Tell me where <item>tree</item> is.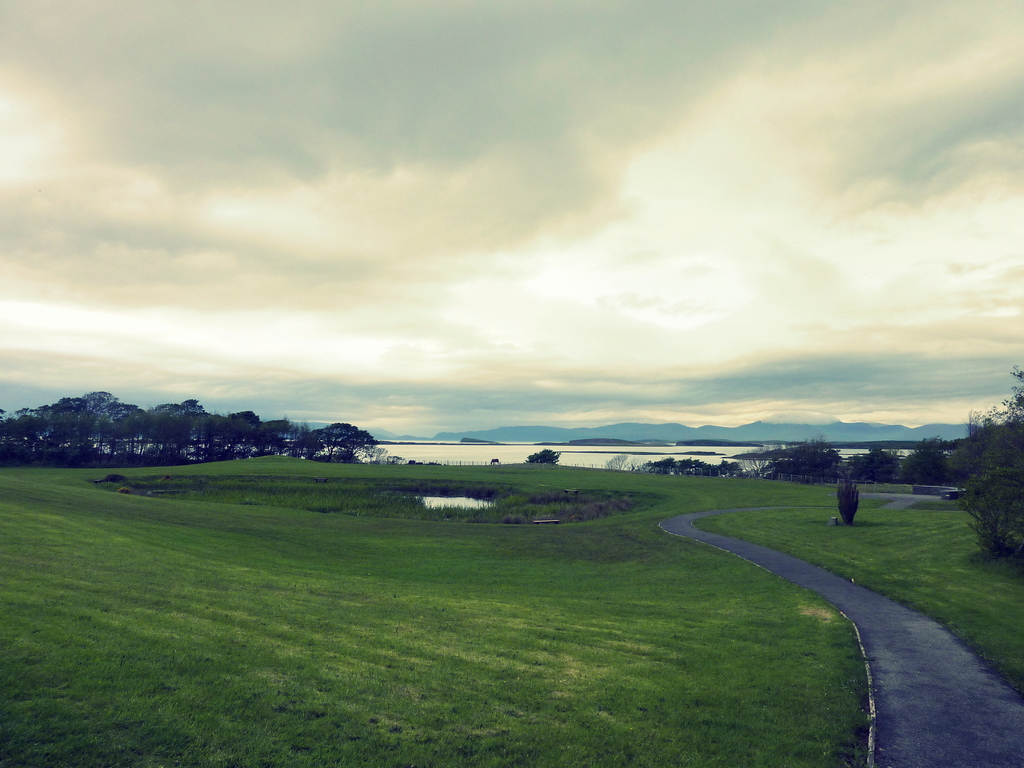
<item>tree</item> is at x1=525, y1=447, x2=563, y2=467.
